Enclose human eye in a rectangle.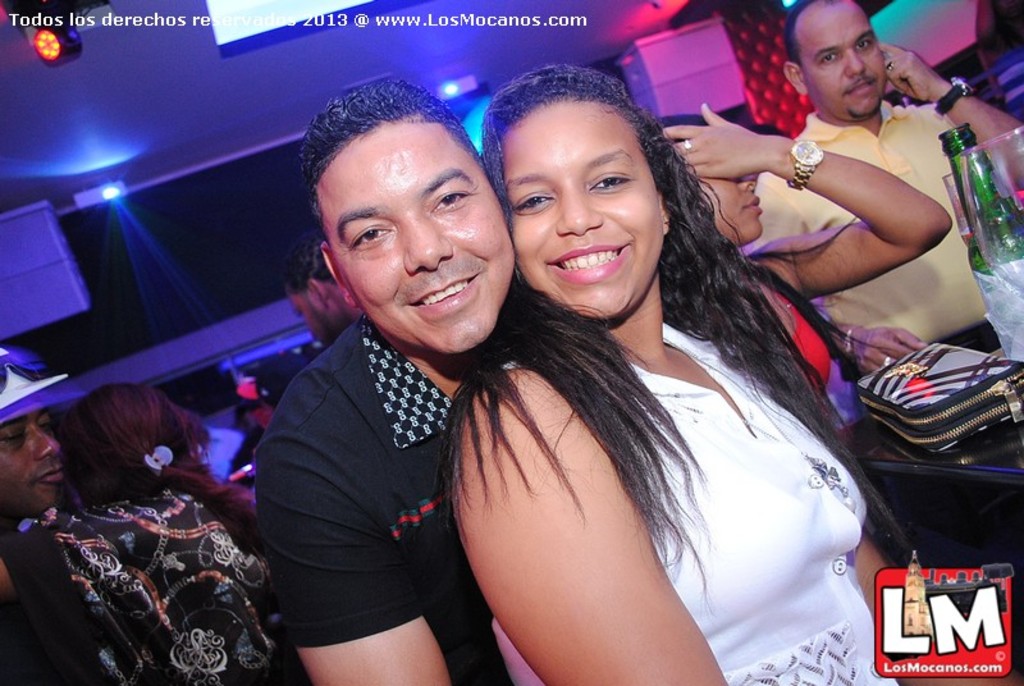
bbox=(818, 52, 838, 64).
